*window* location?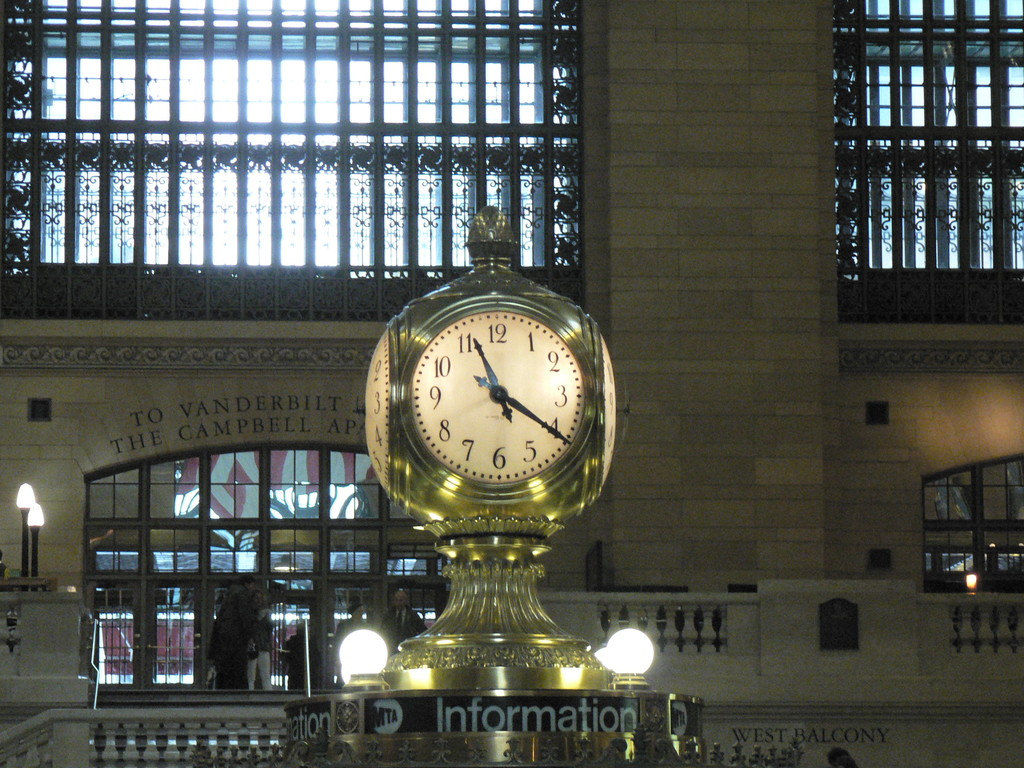
[93, 590, 143, 691]
